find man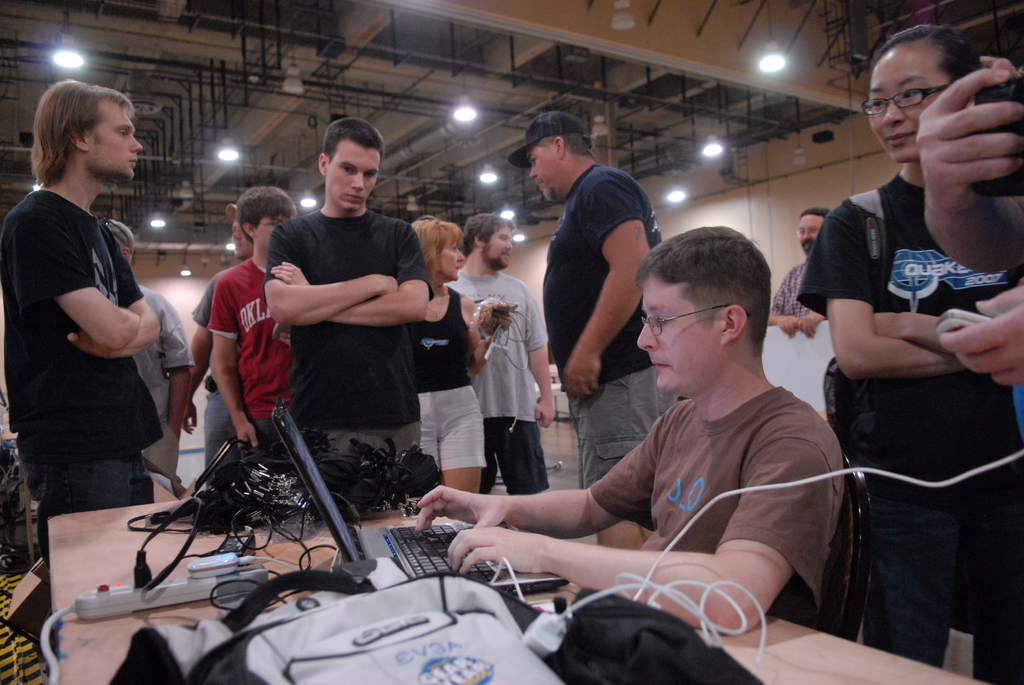
762,205,844,336
